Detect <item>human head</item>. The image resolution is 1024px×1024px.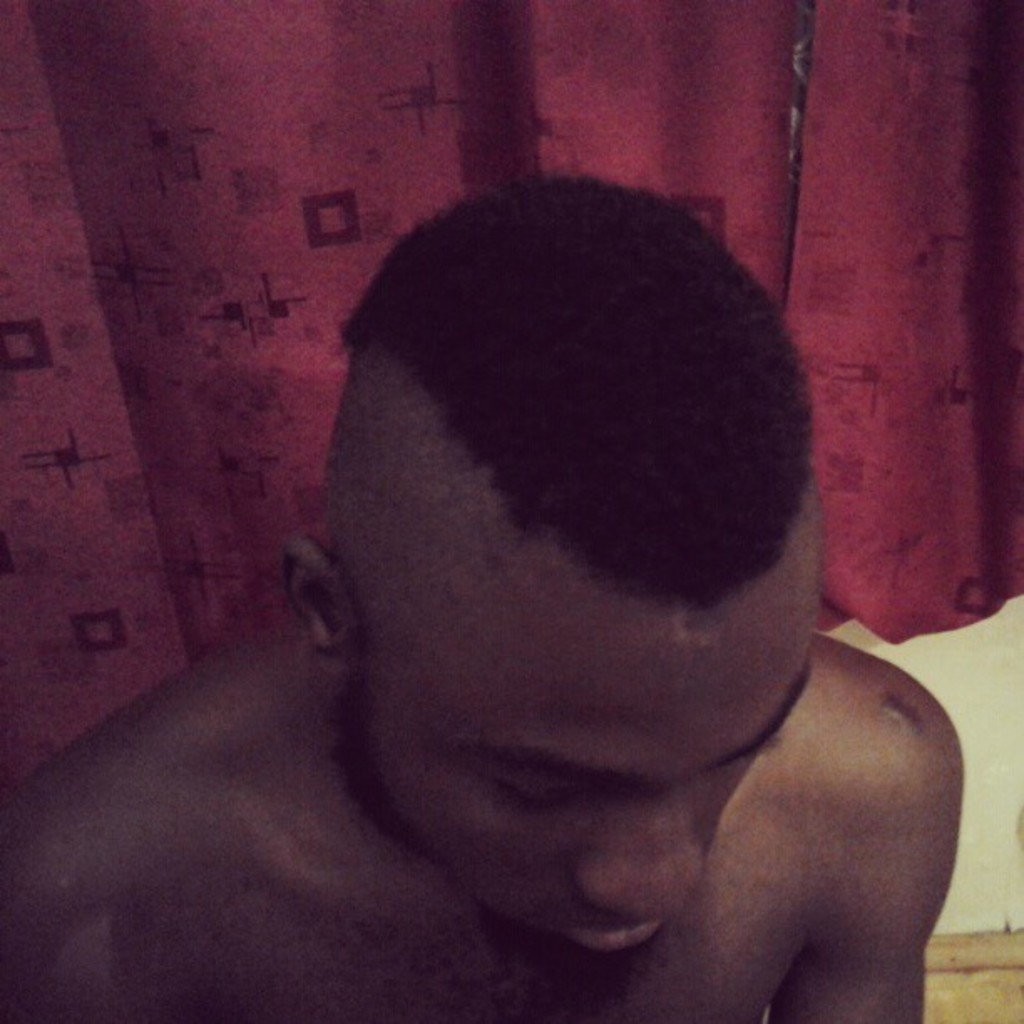
pyautogui.locateOnScreen(197, 236, 845, 935).
